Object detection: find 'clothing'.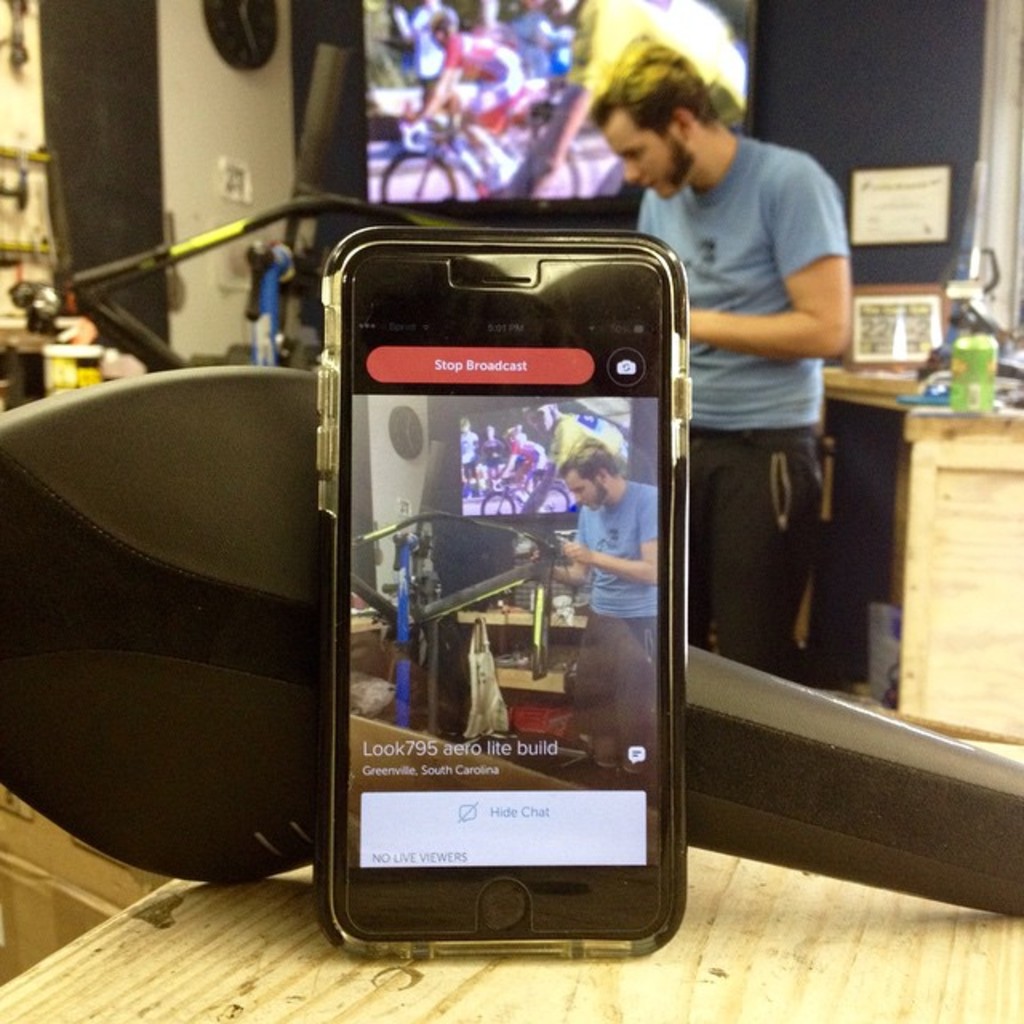
x1=485 y1=430 x2=496 y2=461.
